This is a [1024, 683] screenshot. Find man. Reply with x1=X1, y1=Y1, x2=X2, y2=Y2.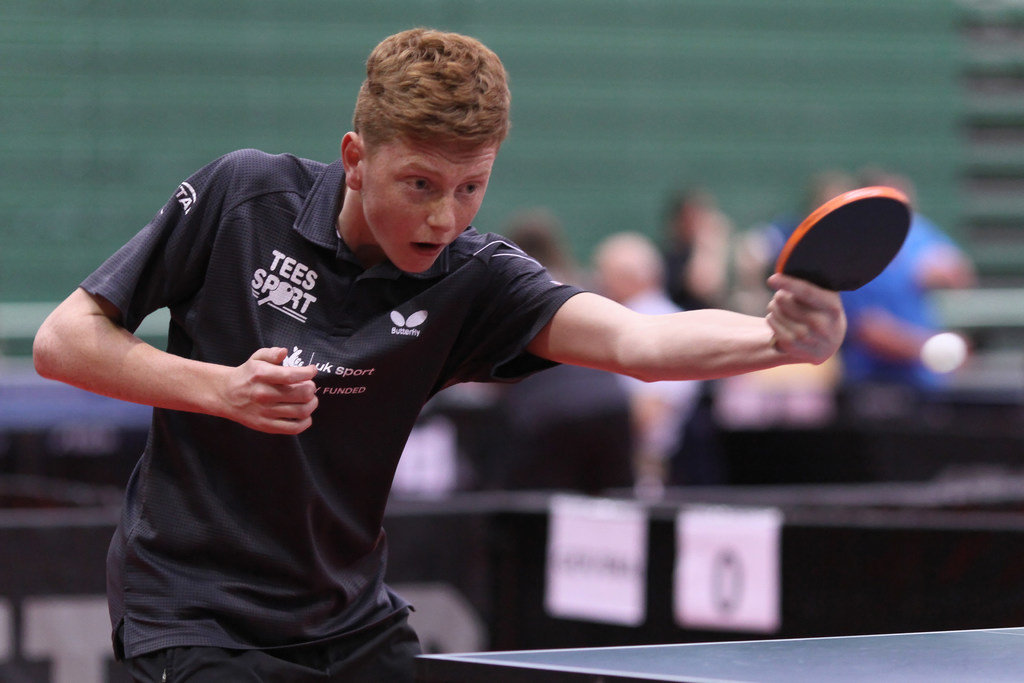
x1=456, y1=229, x2=593, y2=486.
